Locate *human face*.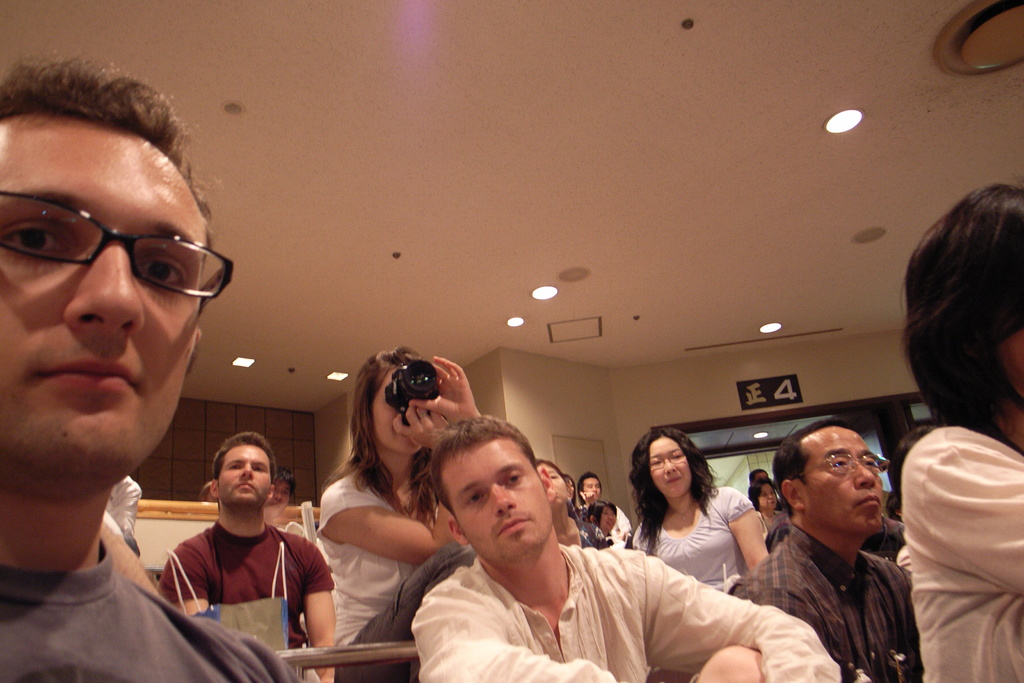
Bounding box: box(370, 373, 424, 452).
